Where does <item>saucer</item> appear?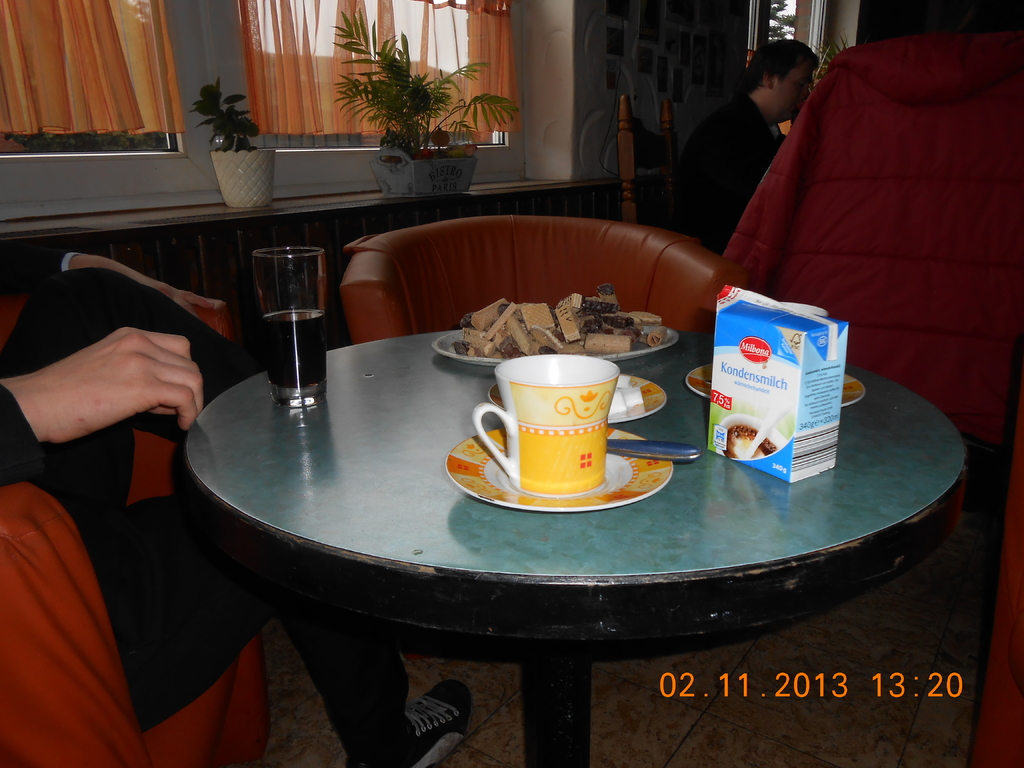
Appears at (483, 369, 668, 425).
